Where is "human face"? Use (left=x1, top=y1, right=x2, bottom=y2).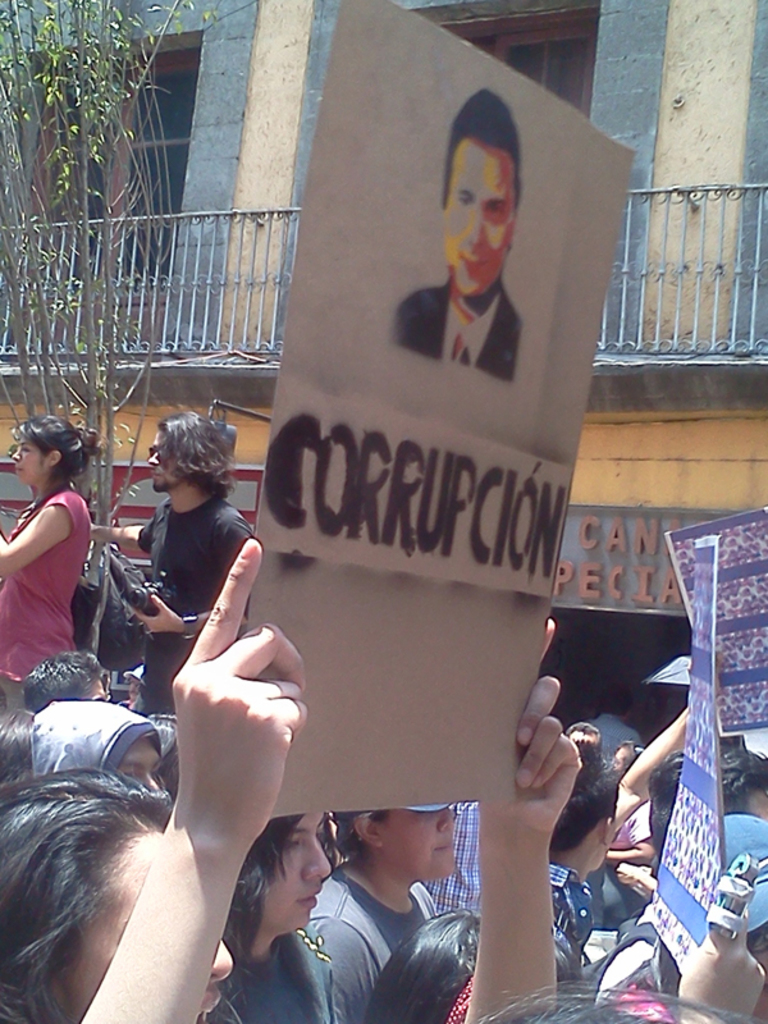
(left=120, top=741, right=163, bottom=792).
